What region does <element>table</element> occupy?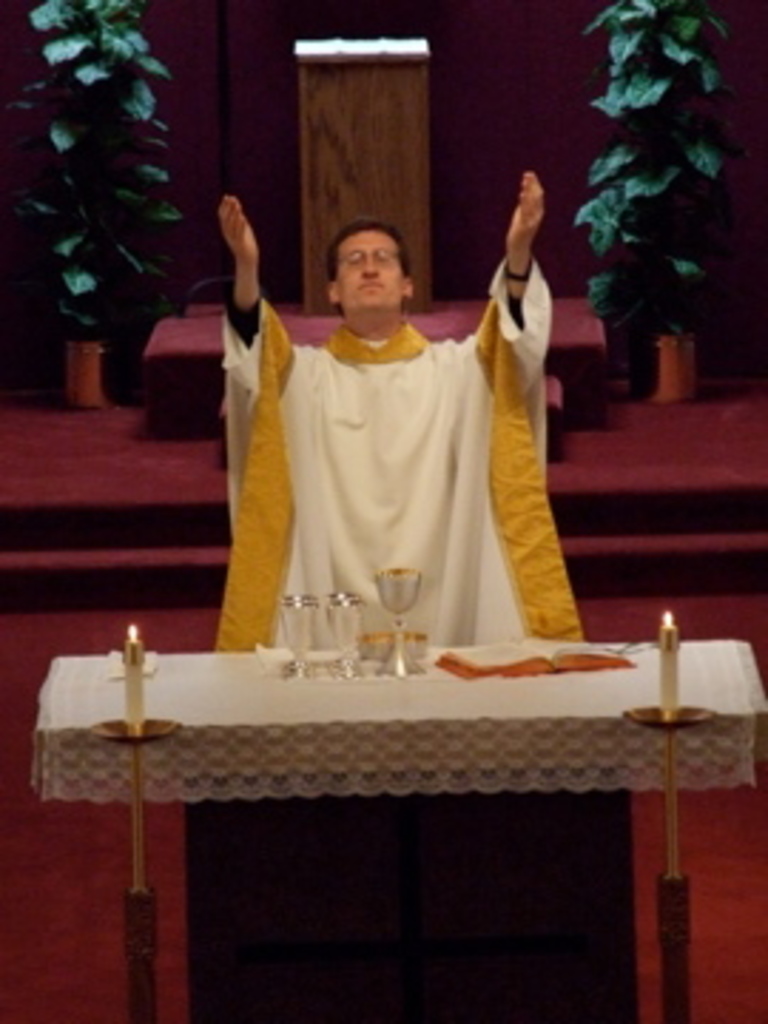
[40, 640, 765, 1021].
